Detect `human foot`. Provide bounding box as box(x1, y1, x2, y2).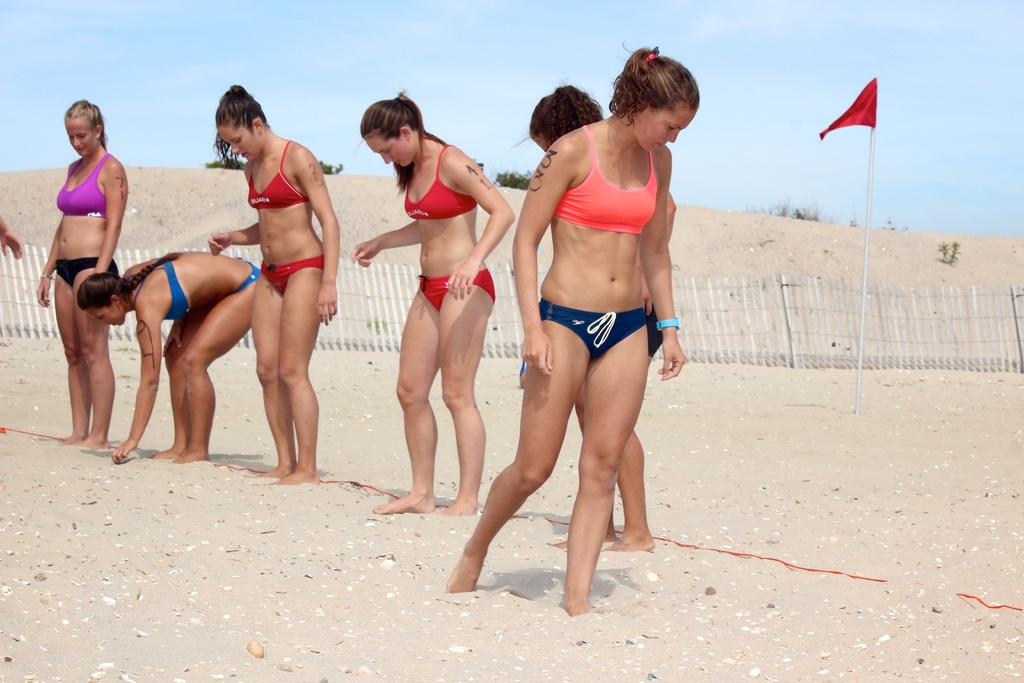
box(557, 597, 600, 621).
